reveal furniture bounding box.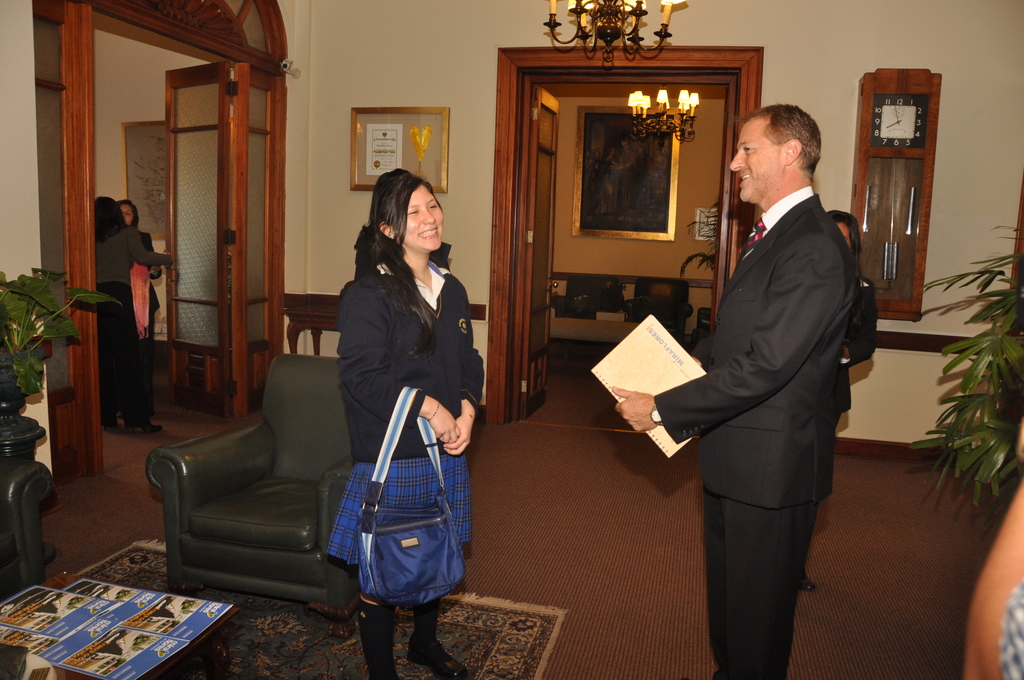
Revealed: BBox(0, 451, 53, 600).
